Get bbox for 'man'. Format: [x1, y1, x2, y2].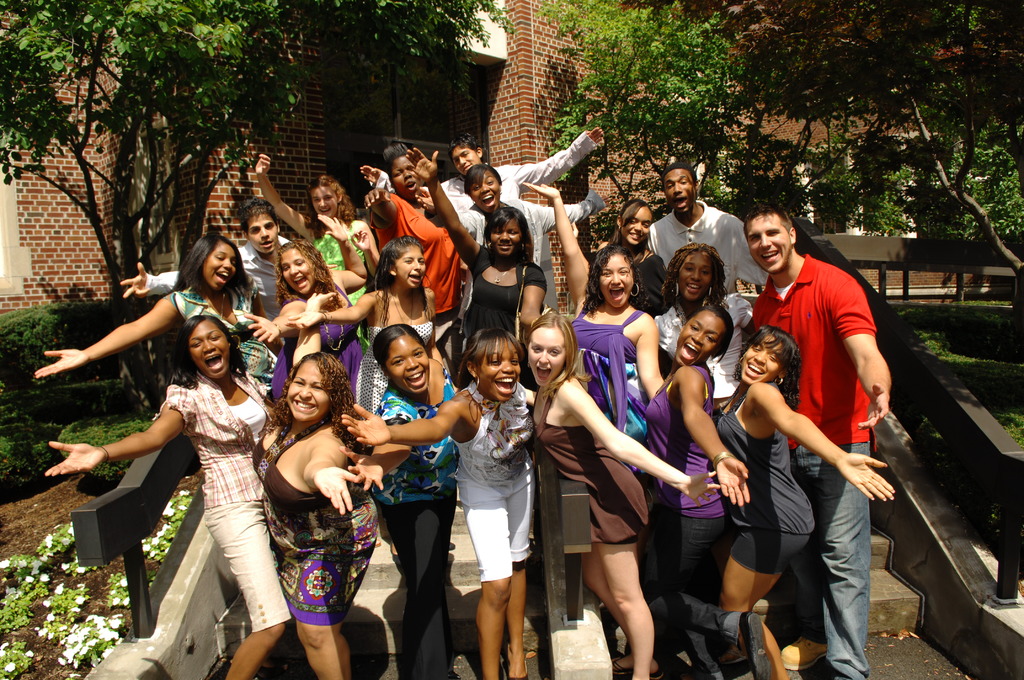
[119, 194, 294, 323].
